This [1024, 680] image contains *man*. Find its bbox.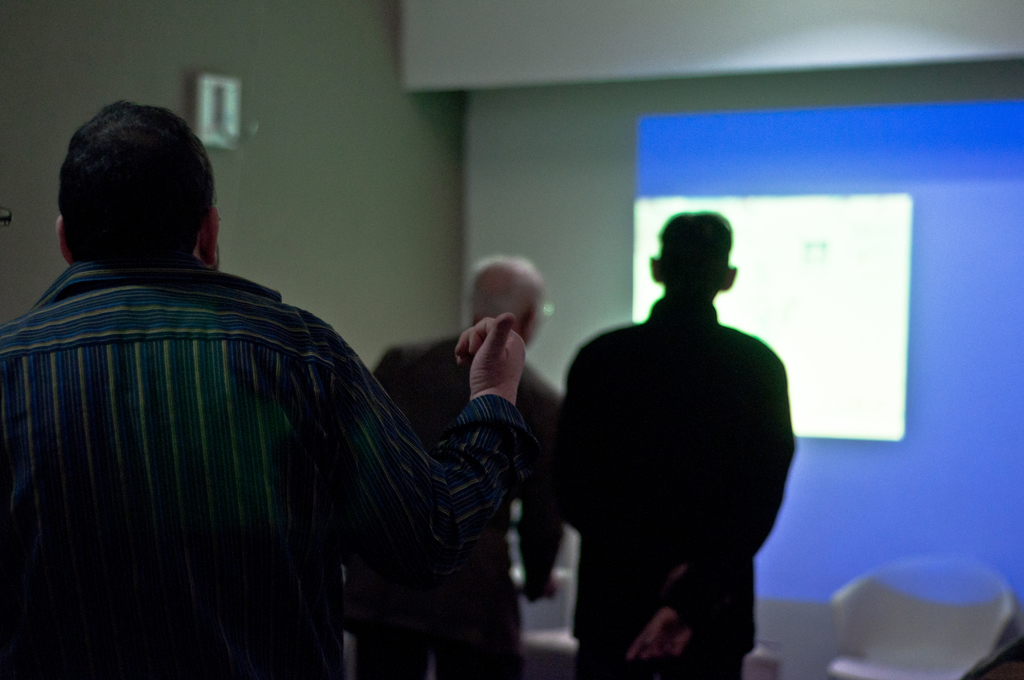
x1=0 y1=101 x2=540 y2=679.
